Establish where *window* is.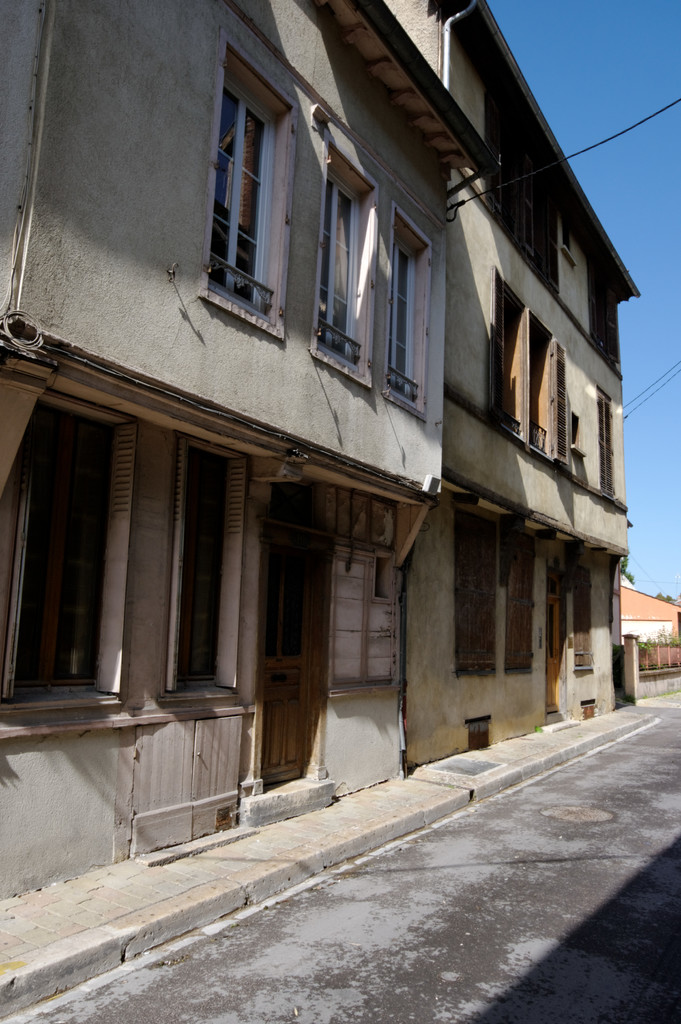
Established at 185/452/238/701.
